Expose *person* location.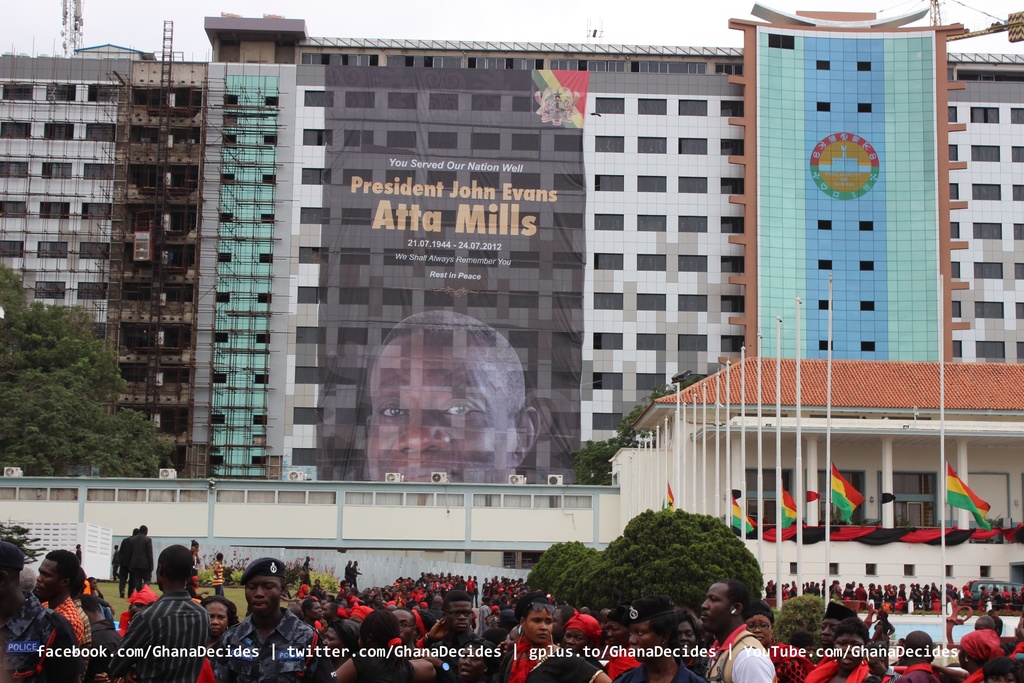
Exposed at x1=909, y1=586, x2=919, y2=609.
